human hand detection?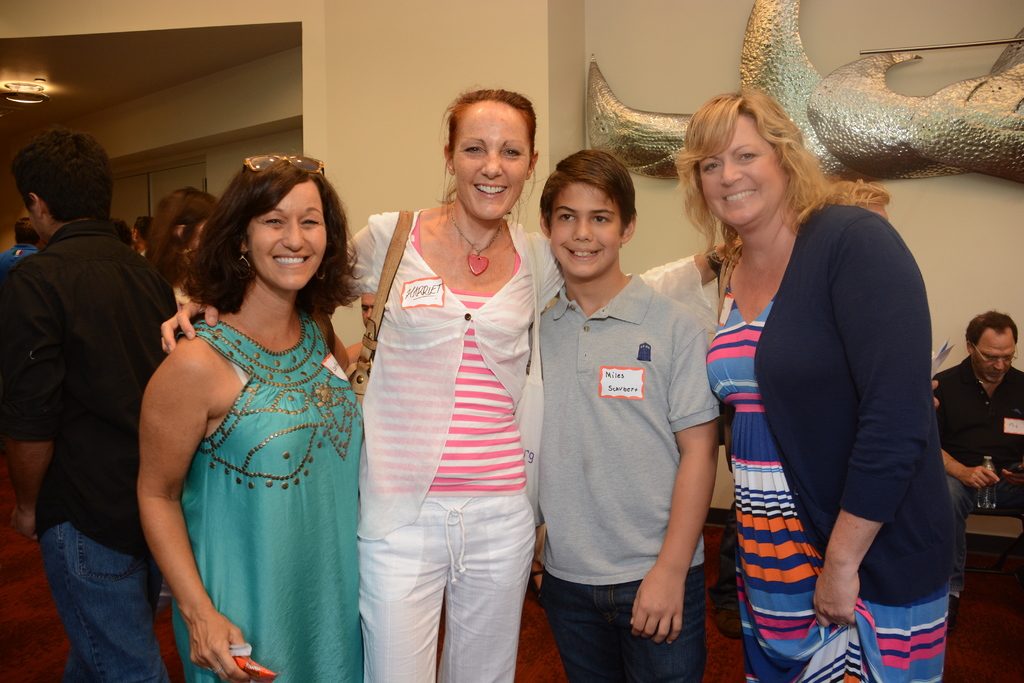
628, 562, 687, 649
